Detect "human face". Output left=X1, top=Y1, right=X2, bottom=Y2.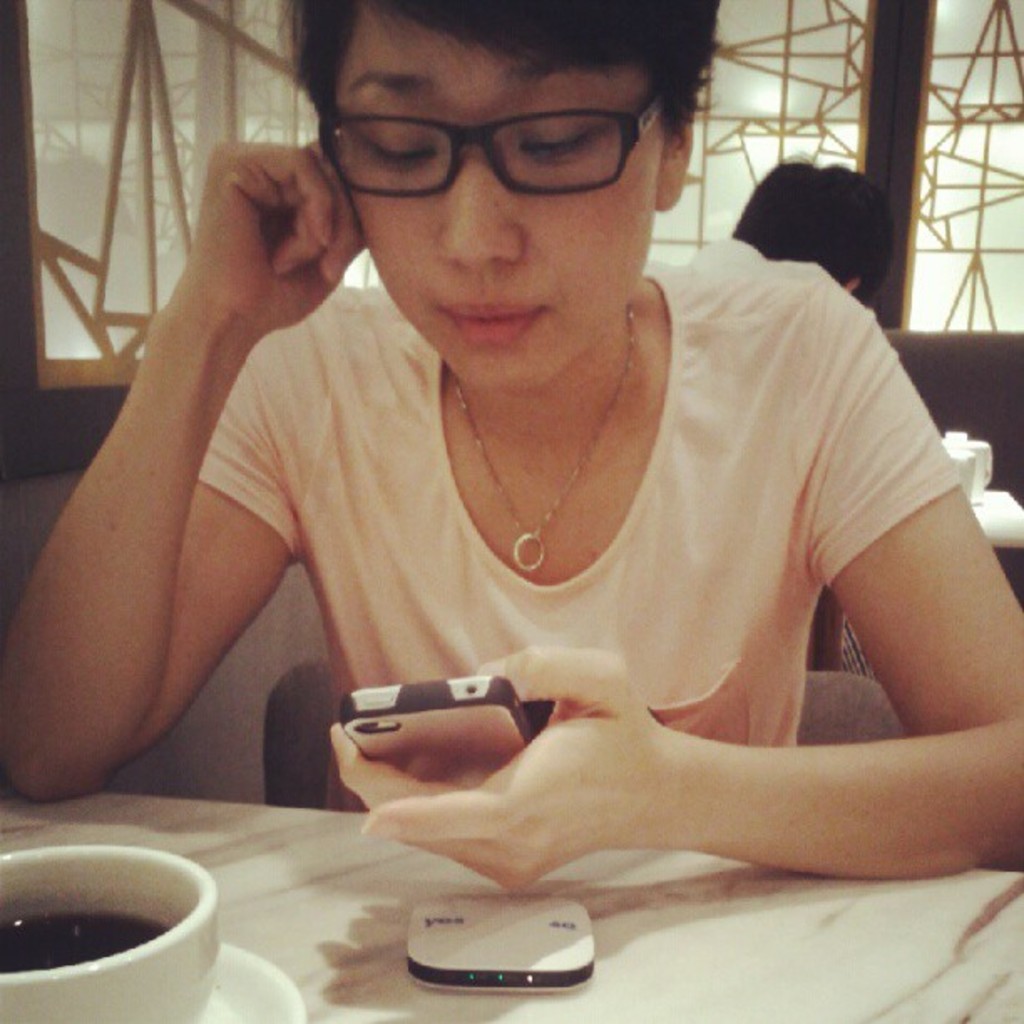
left=340, top=8, right=668, bottom=395.
